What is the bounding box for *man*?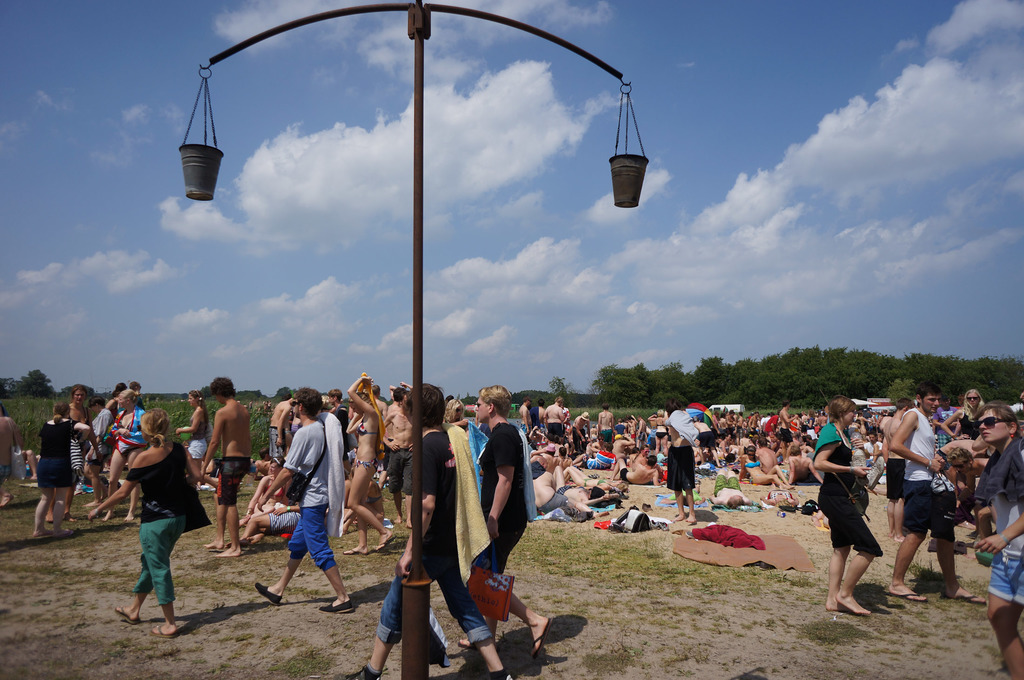
611 434 632 461.
